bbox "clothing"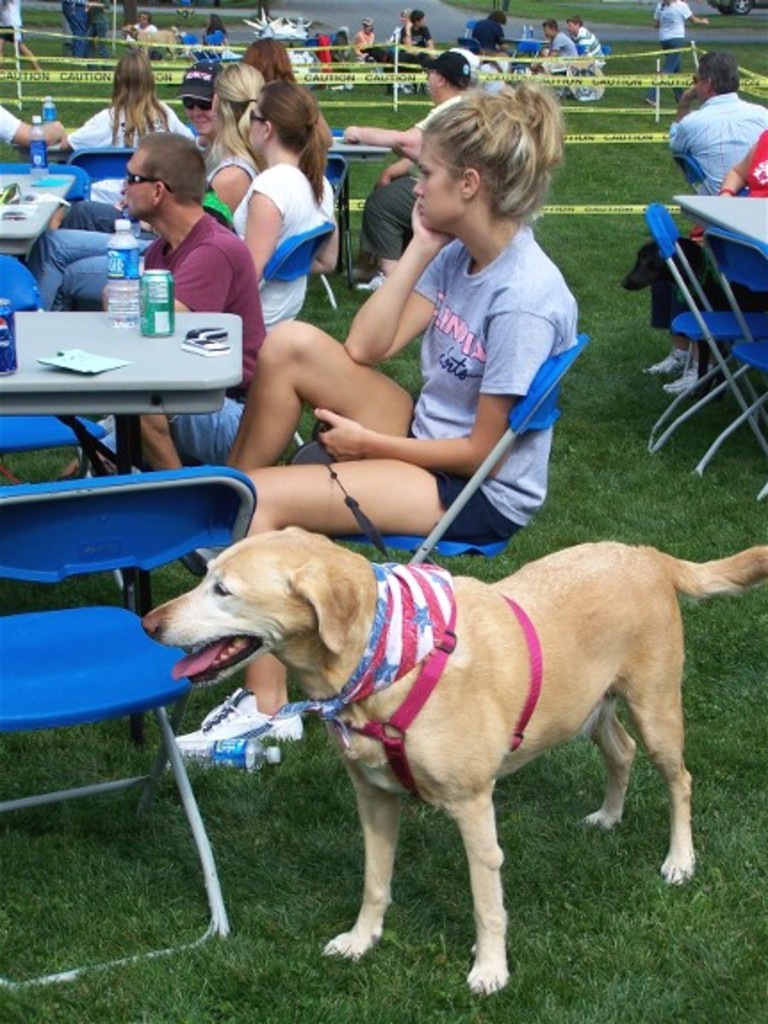
<box>182,20,228,59</box>
